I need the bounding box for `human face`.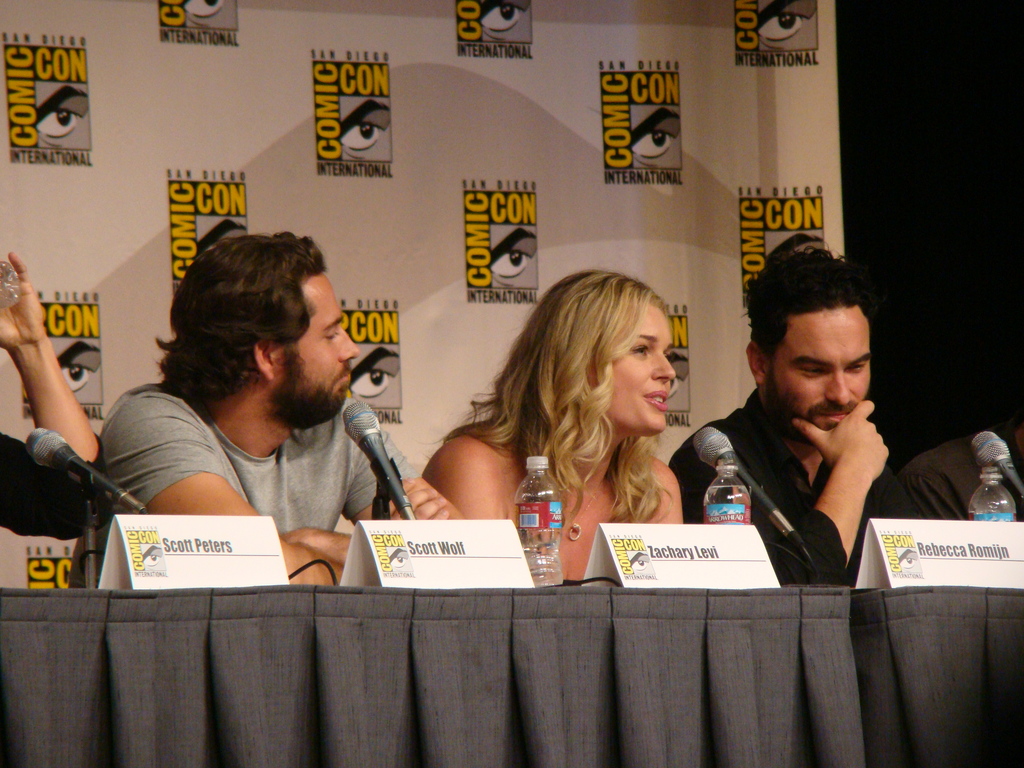
Here it is: 607,307,676,434.
